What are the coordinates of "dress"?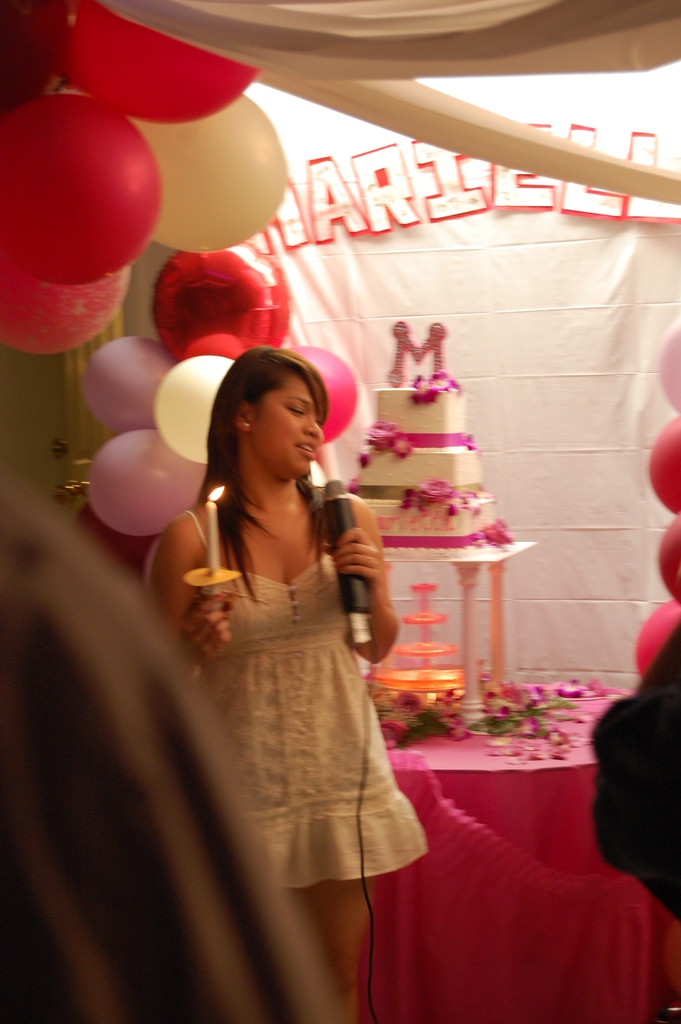
region(184, 511, 431, 888).
